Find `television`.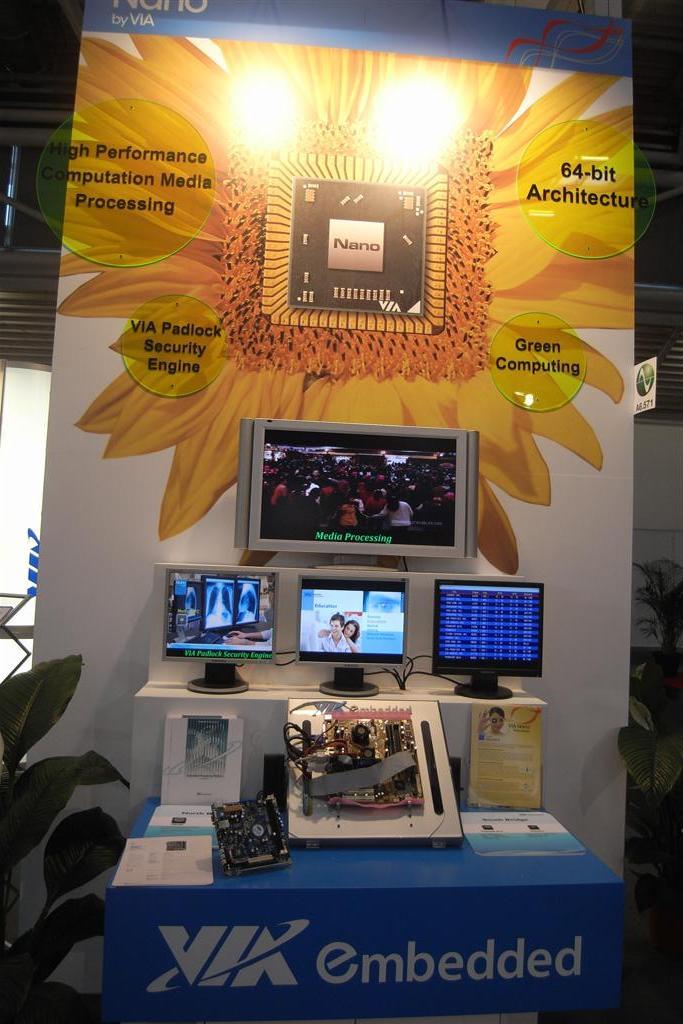
[x1=154, y1=562, x2=292, y2=682].
